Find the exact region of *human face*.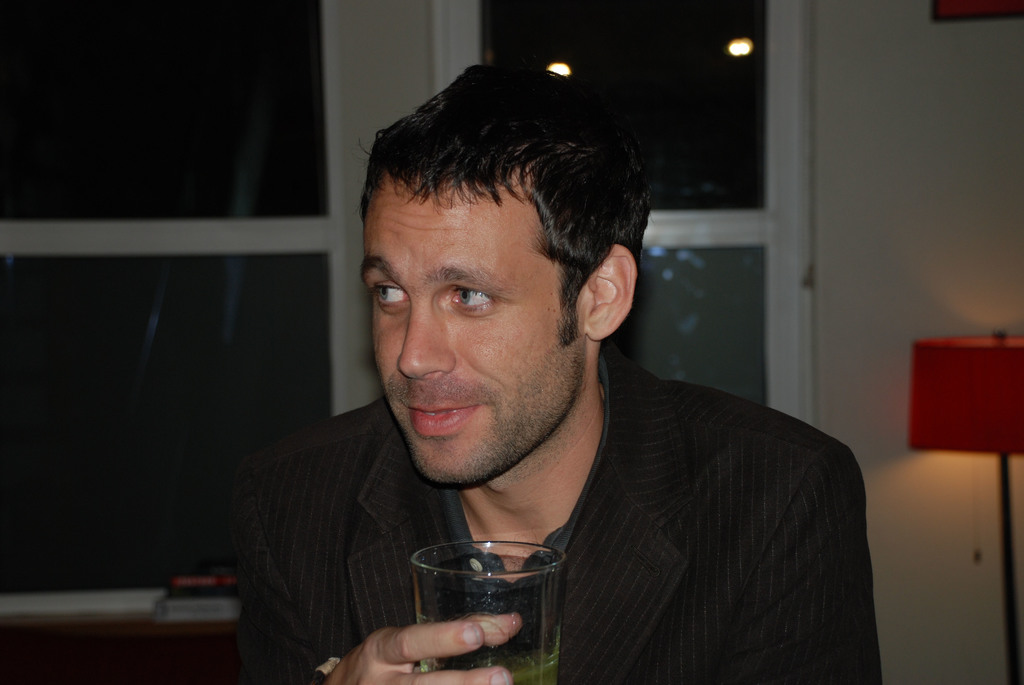
Exact region: (x1=365, y1=173, x2=587, y2=484).
